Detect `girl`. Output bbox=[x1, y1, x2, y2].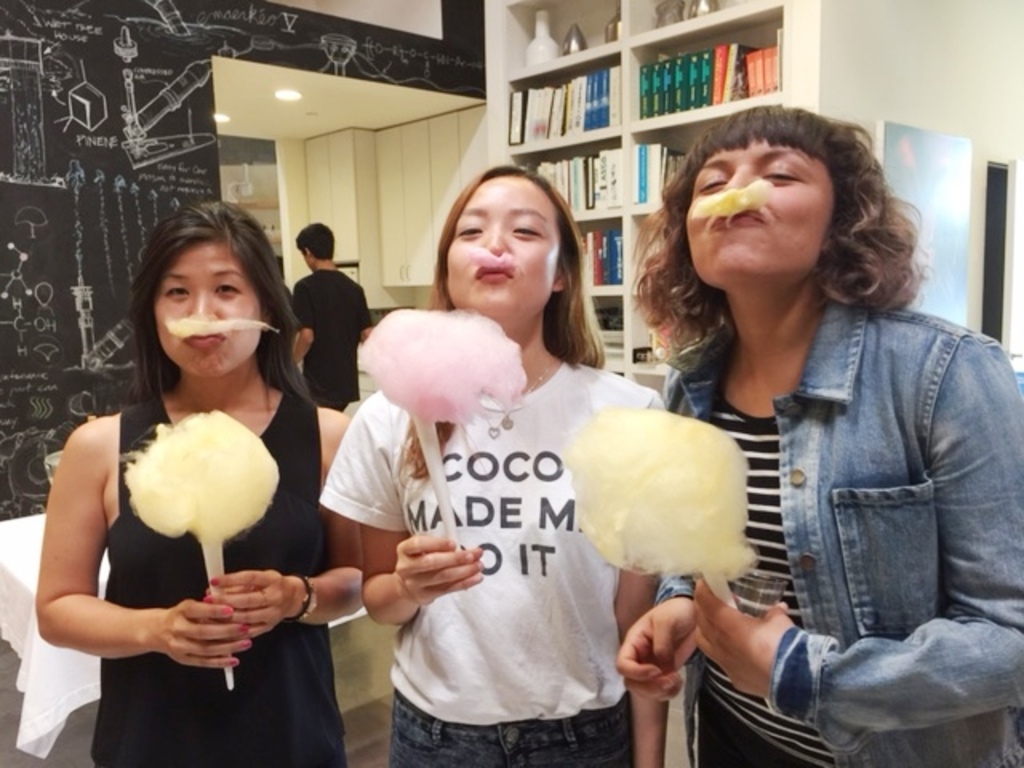
bbox=[315, 163, 664, 766].
